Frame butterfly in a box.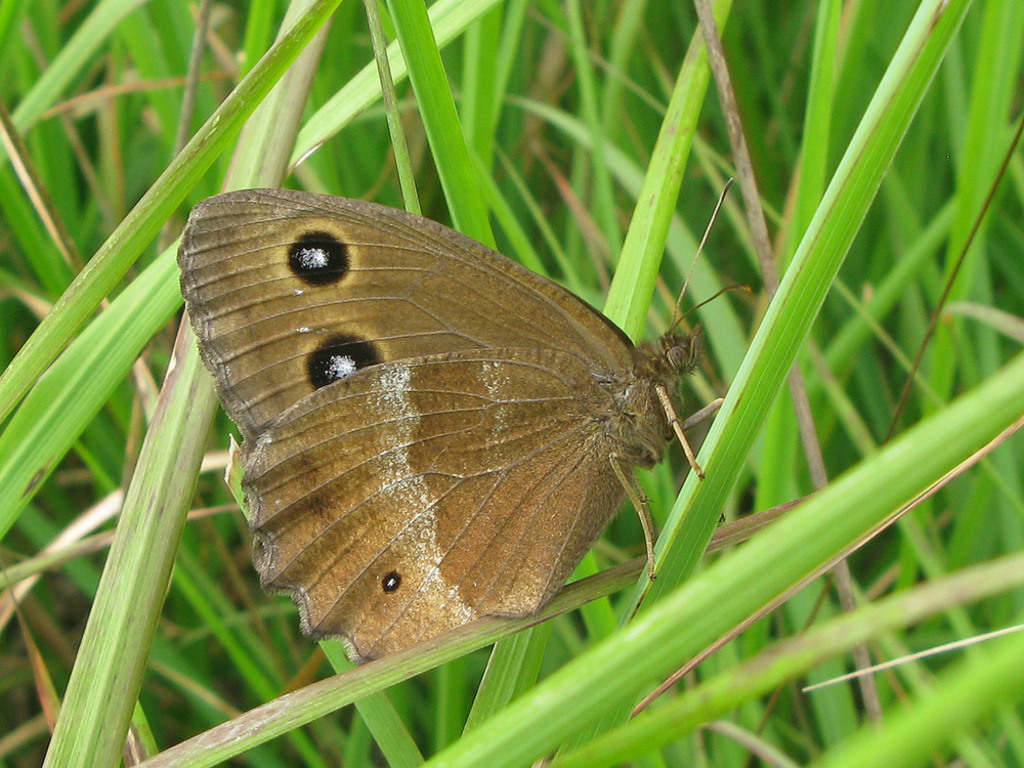
[left=164, top=156, right=770, bottom=680].
